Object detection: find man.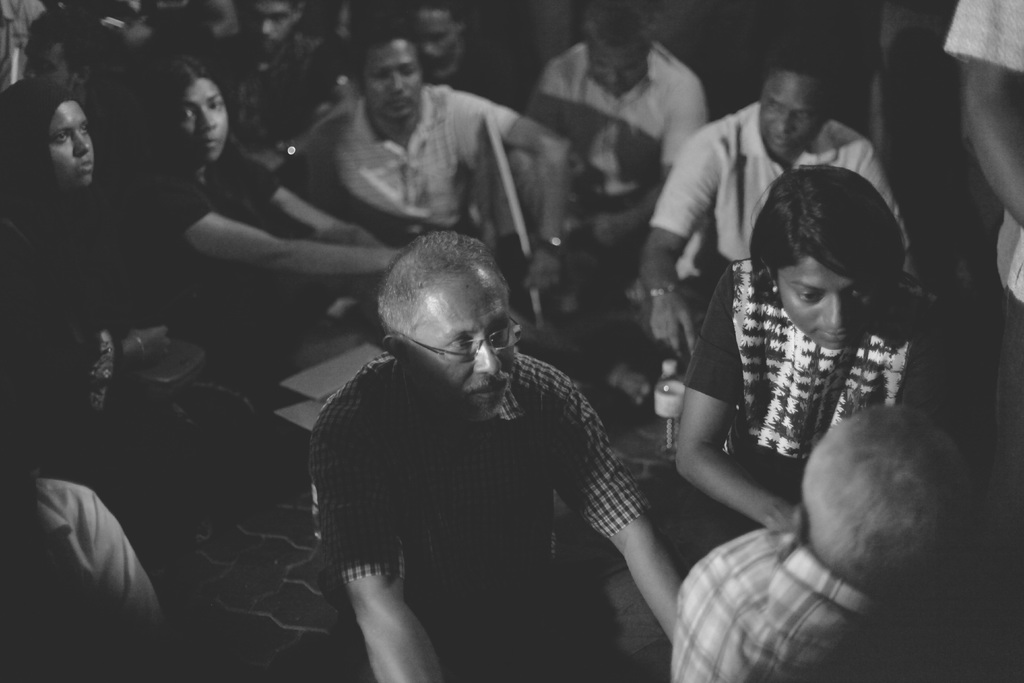
box(305, 226, 694, 682).
